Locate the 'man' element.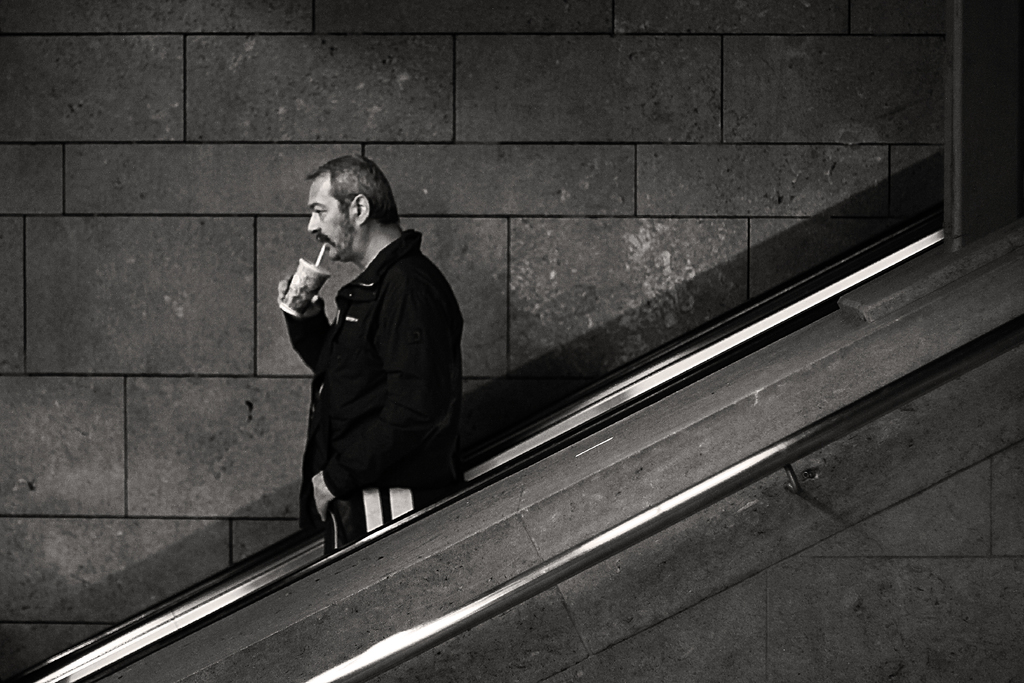
Element bbox: rect(269, 149, 469, 560).
